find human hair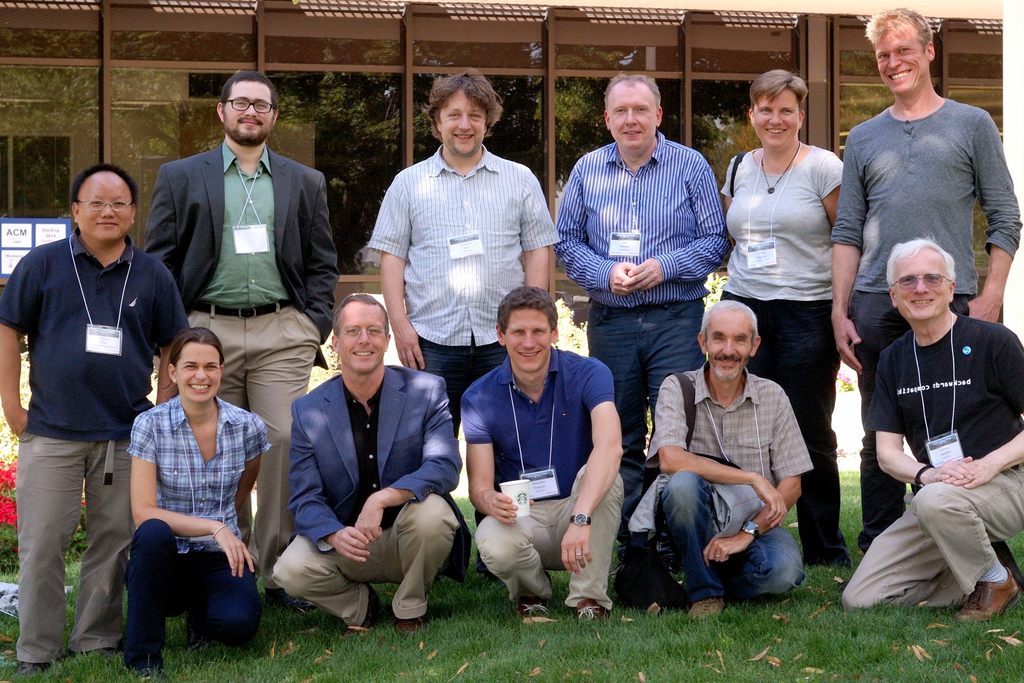
bbox=[862, 6, 935, 53]
